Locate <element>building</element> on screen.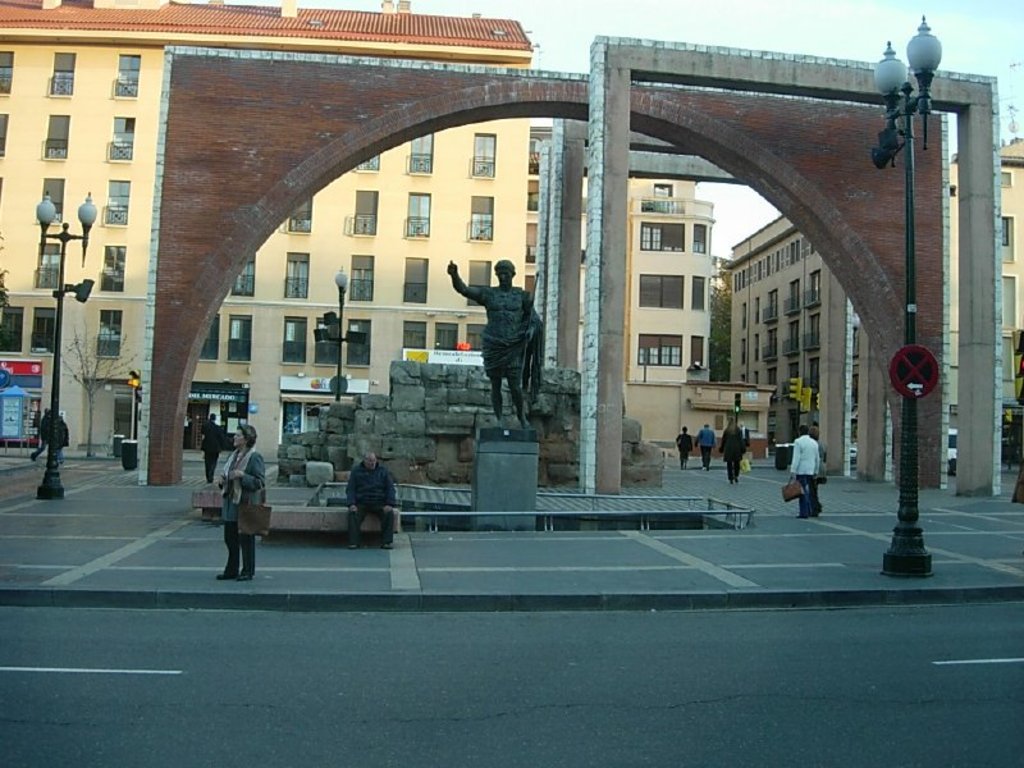
On screen at box(0, 0, 717, 453).
